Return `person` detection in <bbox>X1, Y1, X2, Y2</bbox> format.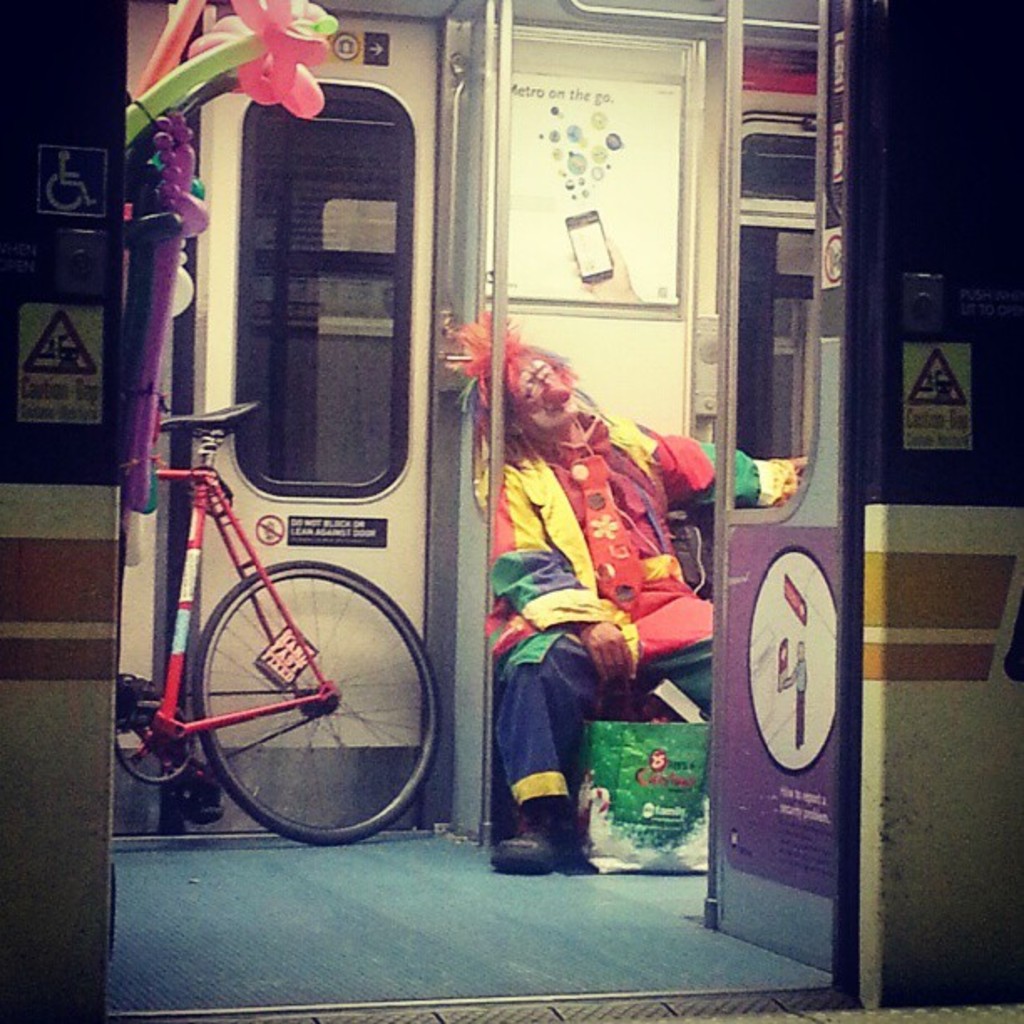
<bbox>776, 634, 810, 746</bbox>.
